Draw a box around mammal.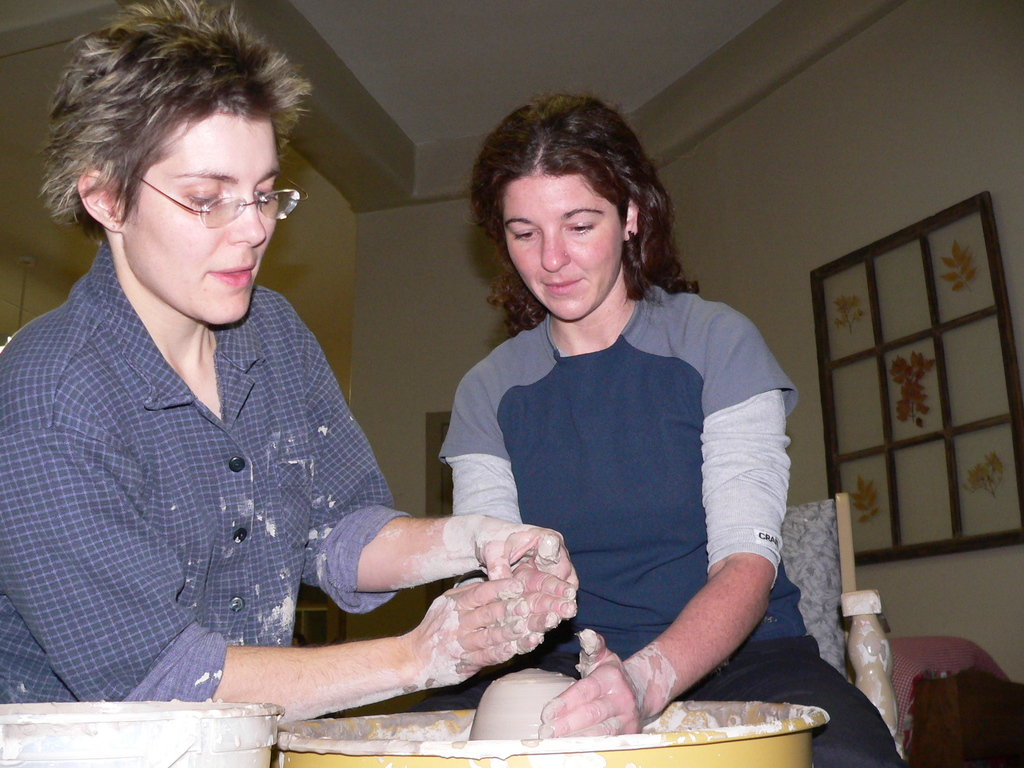
crop(436, 82, 909, 767).
